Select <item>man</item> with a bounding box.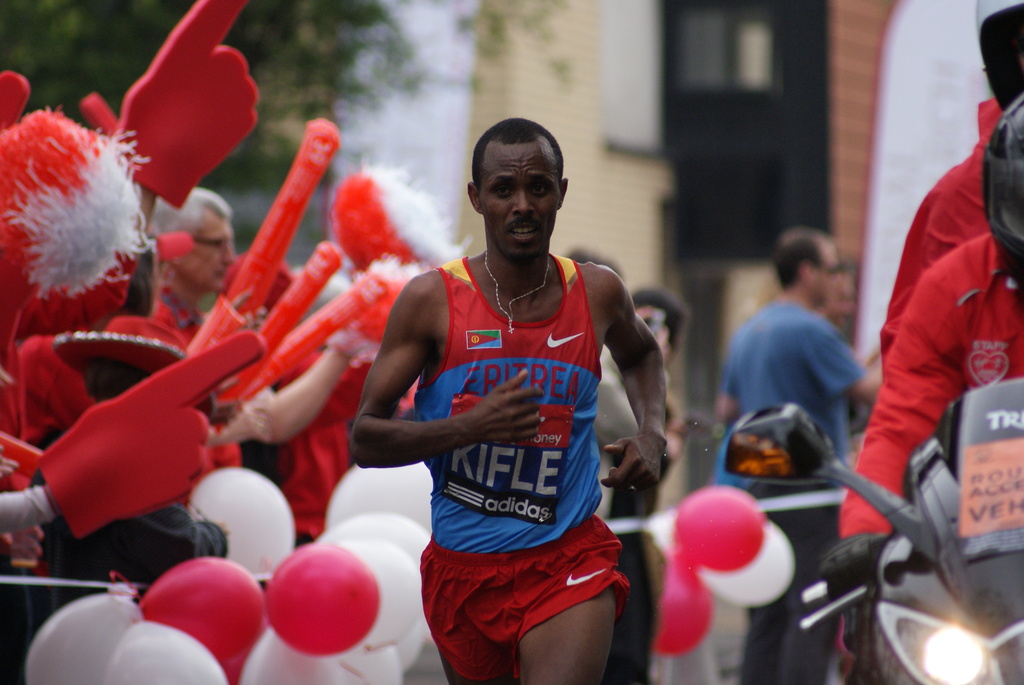
[148, 185, 234, 341].
